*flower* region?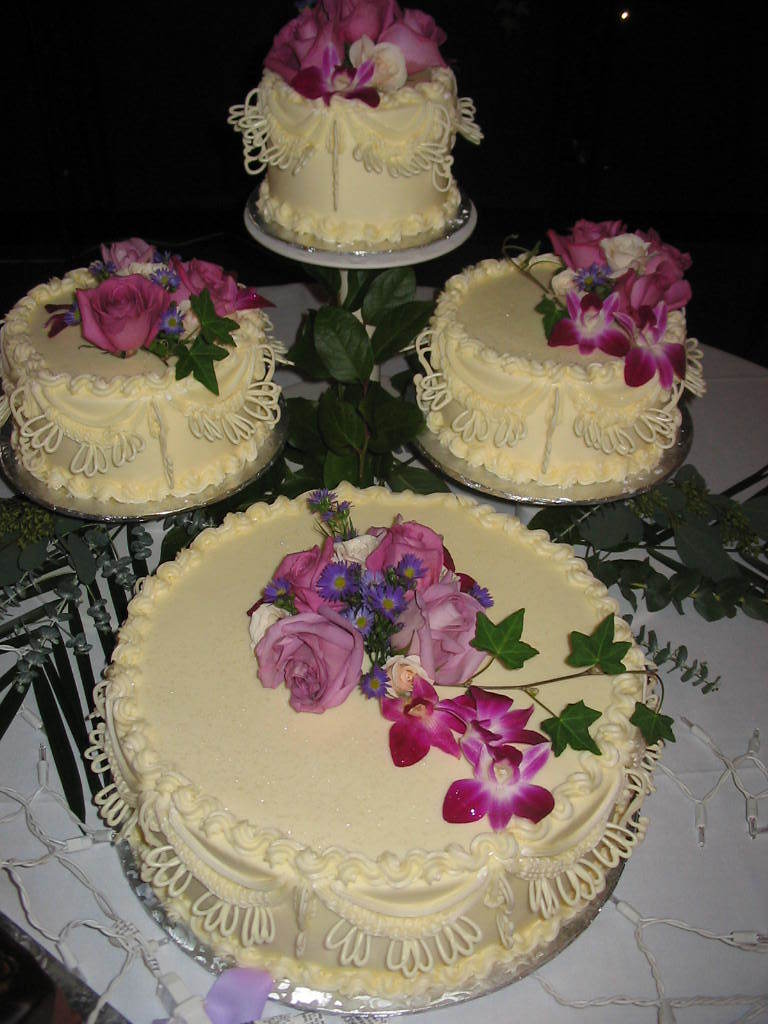
{"x1": 445, "y1": 736, "x2": 557, "y2": 833}
